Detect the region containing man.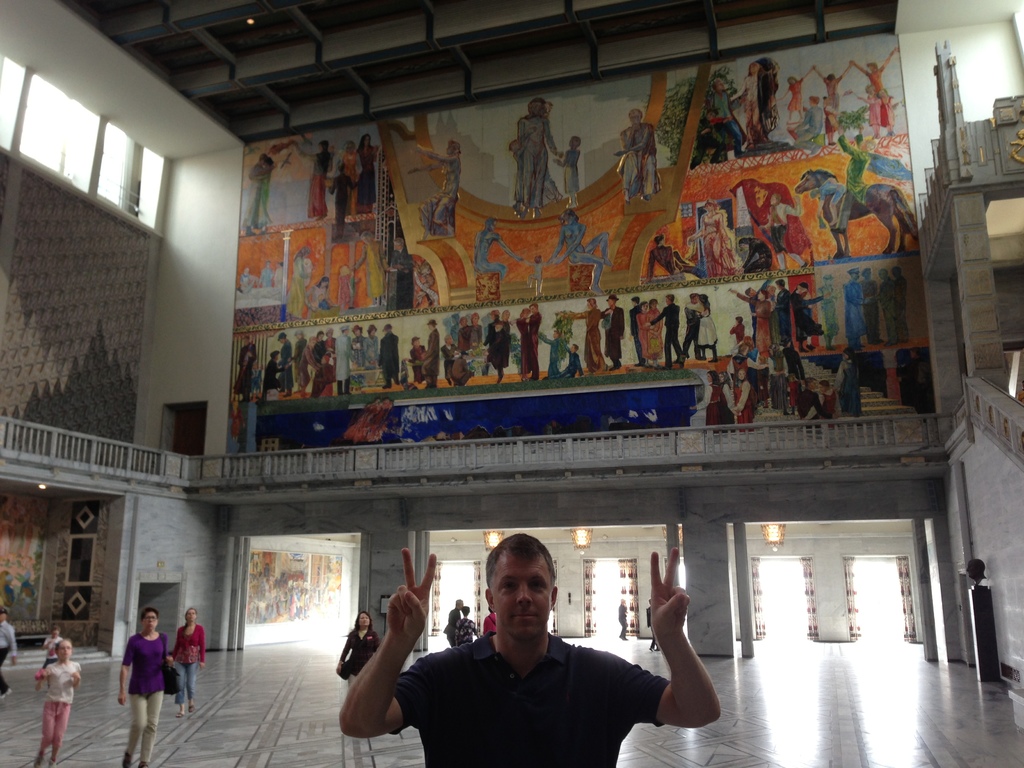
335, 325, 356, 397.
